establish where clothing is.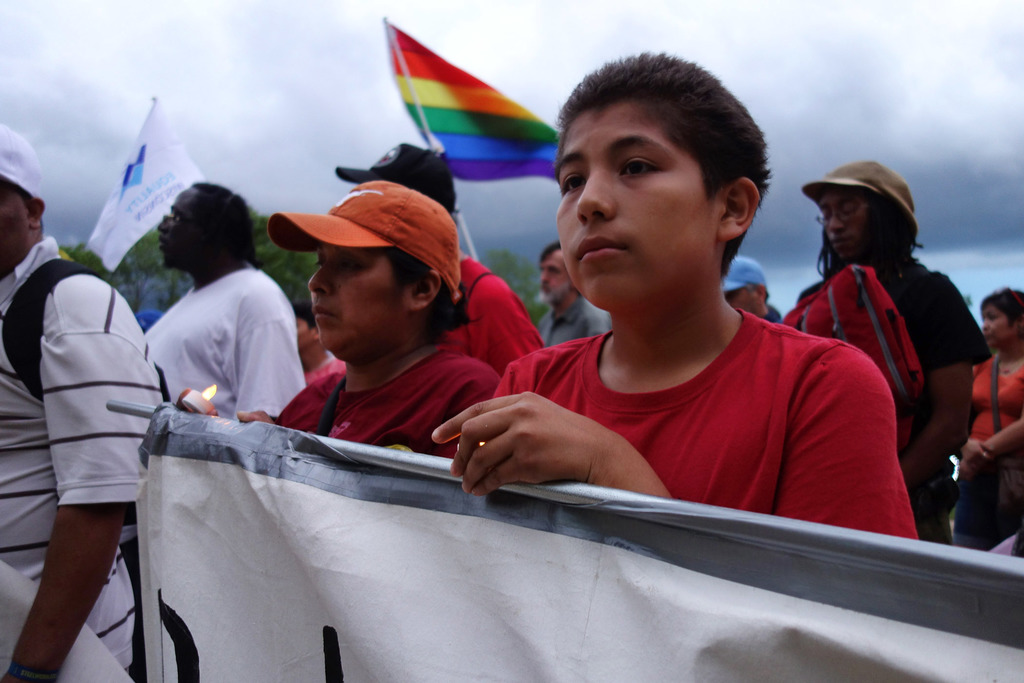
Established at bbox(534, 292, 613, 346).
